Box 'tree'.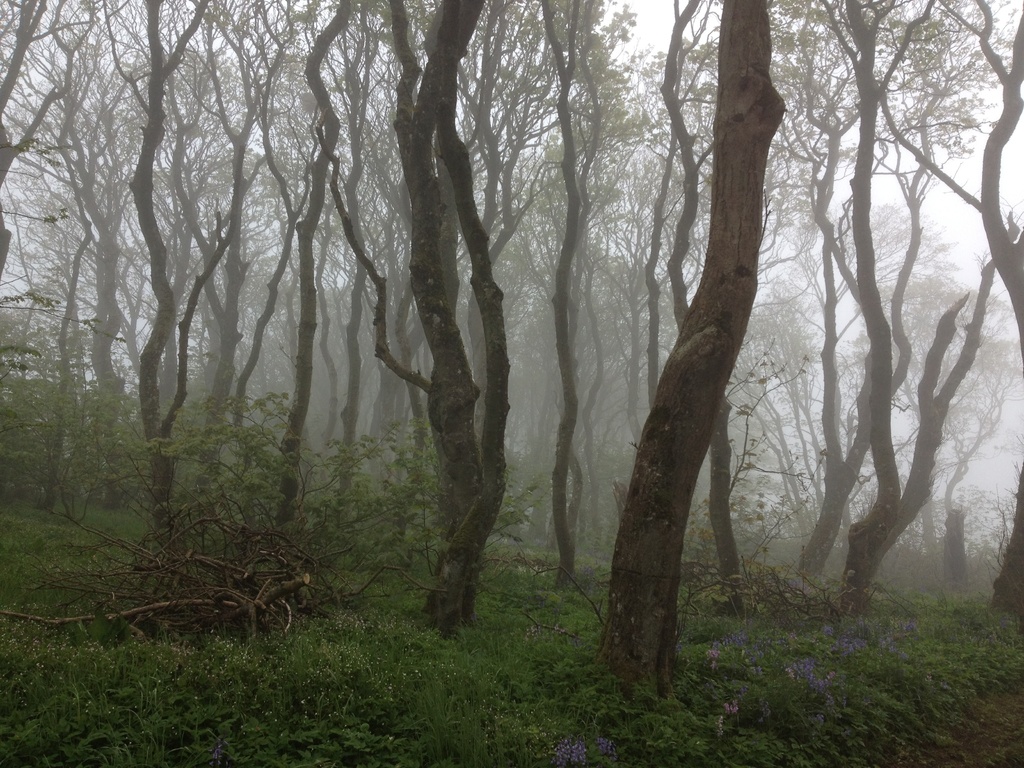
[285, 3, 341, 526].
